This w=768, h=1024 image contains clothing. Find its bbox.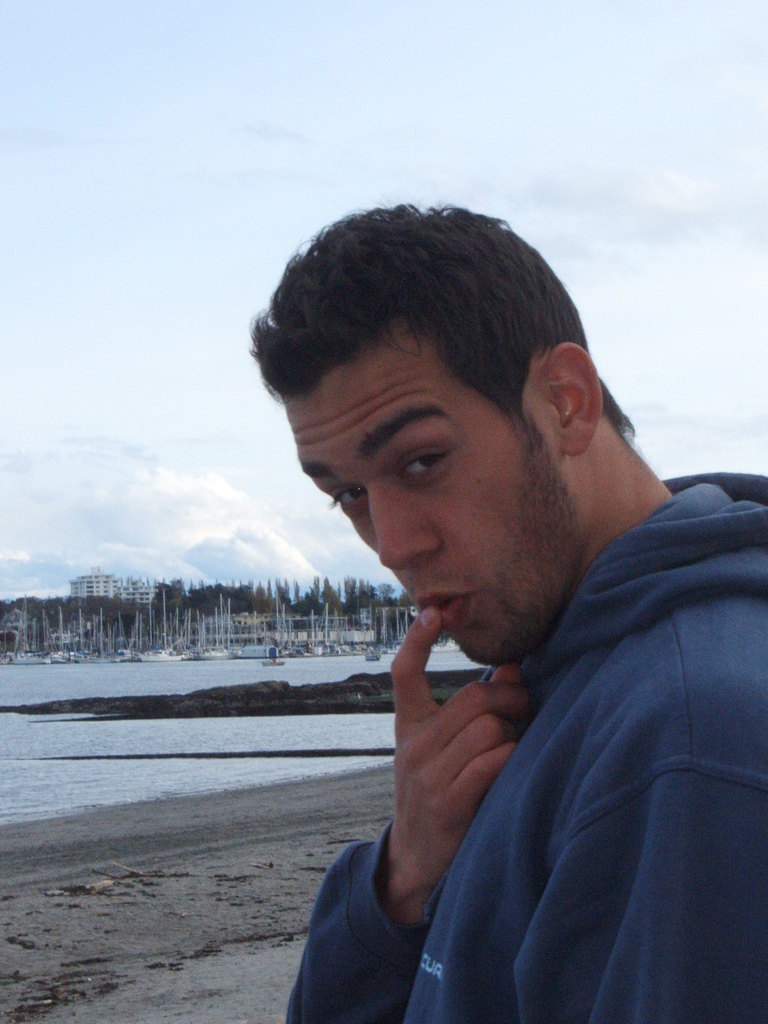
[283,458,767,1023].
